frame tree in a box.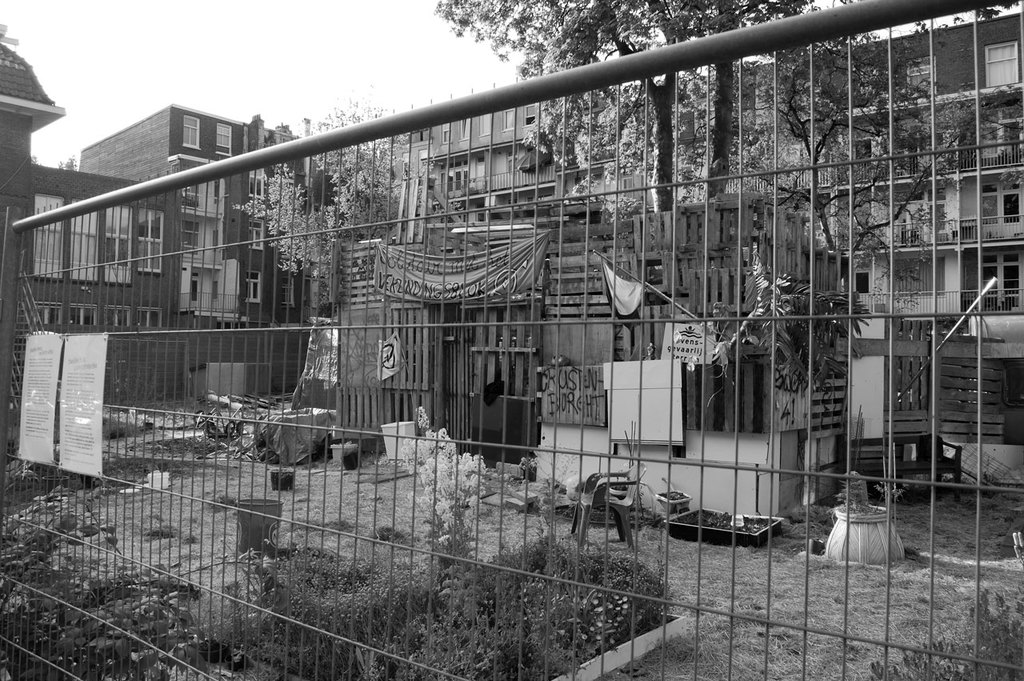
{"x1": 432, "y1": 0, "x2": 814, "y2": 210}.
